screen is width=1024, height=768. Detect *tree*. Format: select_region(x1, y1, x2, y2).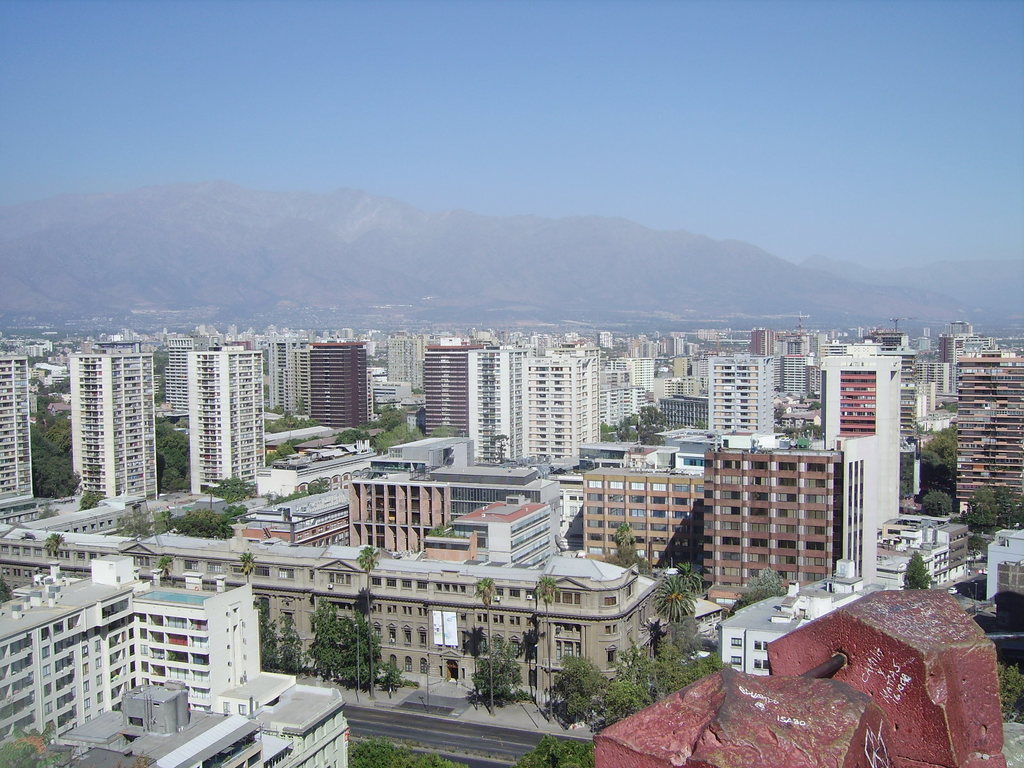
select_region(198, 471, 246, 504).
